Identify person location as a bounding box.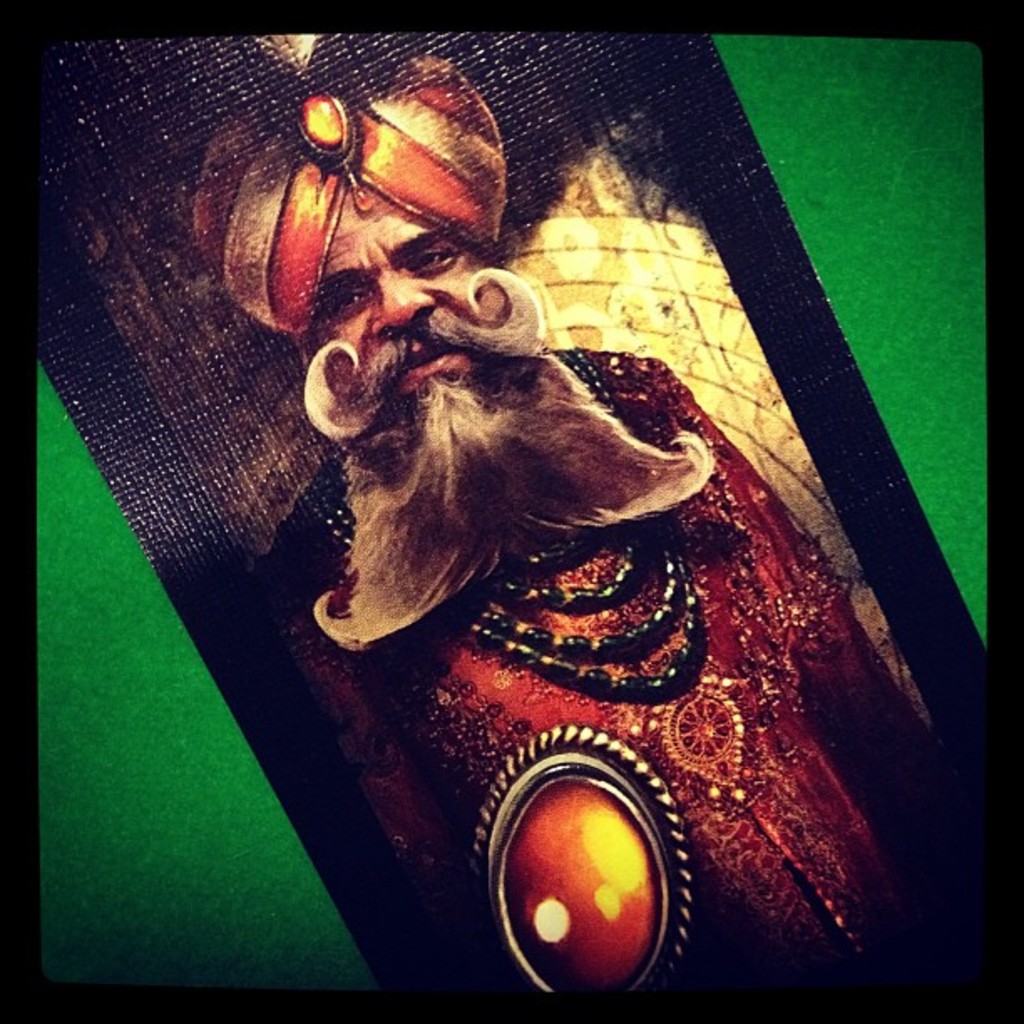
bbox=[233, 10, 942, 1022].
